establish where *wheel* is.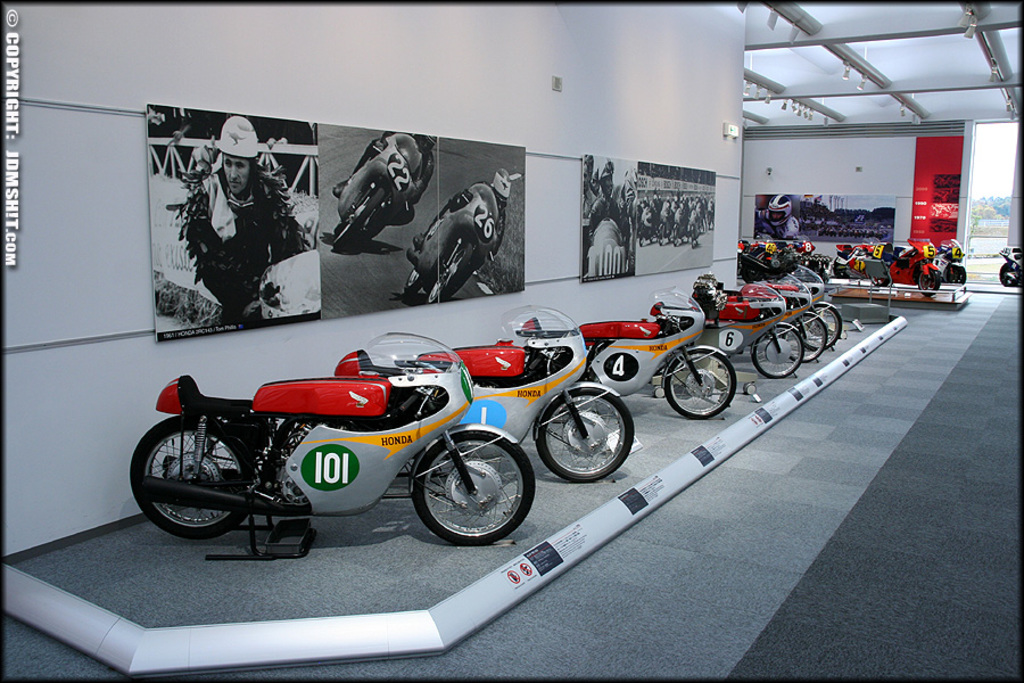
Established at BBox(408, 439, 523, 543).
